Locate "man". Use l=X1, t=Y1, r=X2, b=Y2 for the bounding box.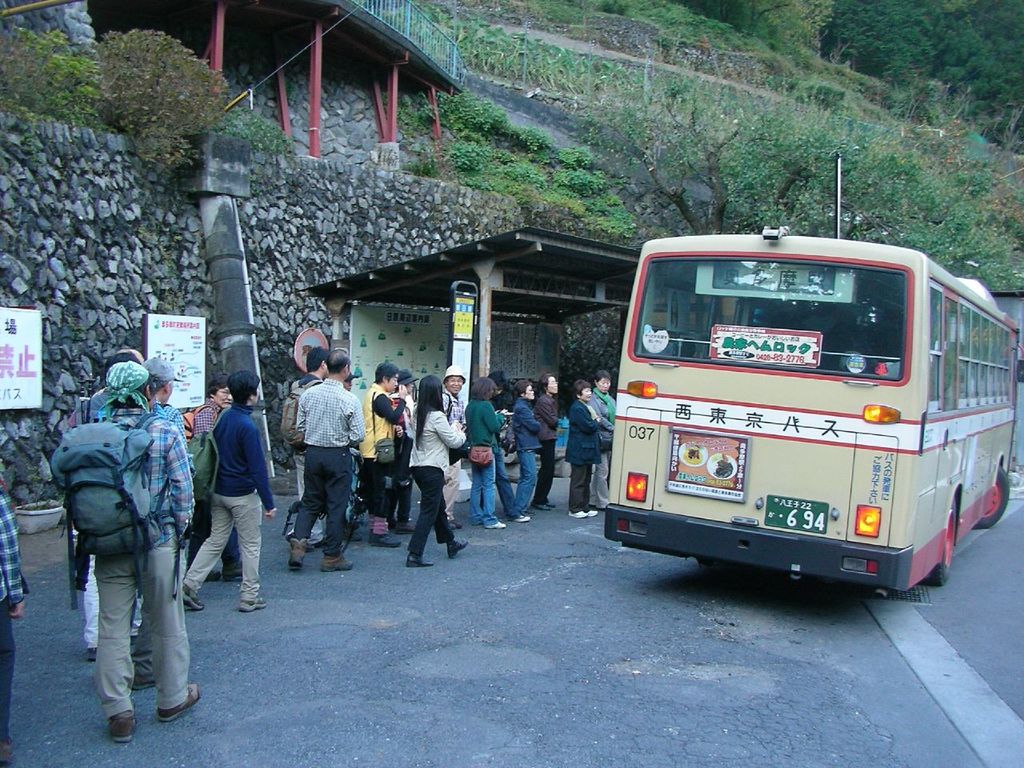
l=82, t=358, r=186, b=656.
